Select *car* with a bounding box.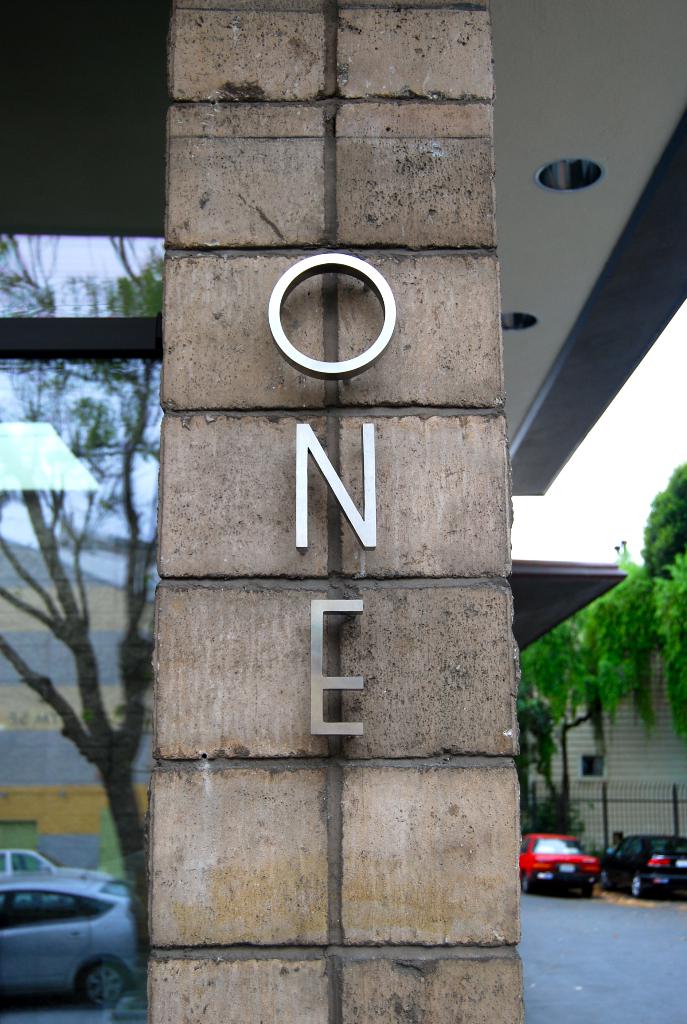
[left=518, top=832, right=600, bottom=900].
